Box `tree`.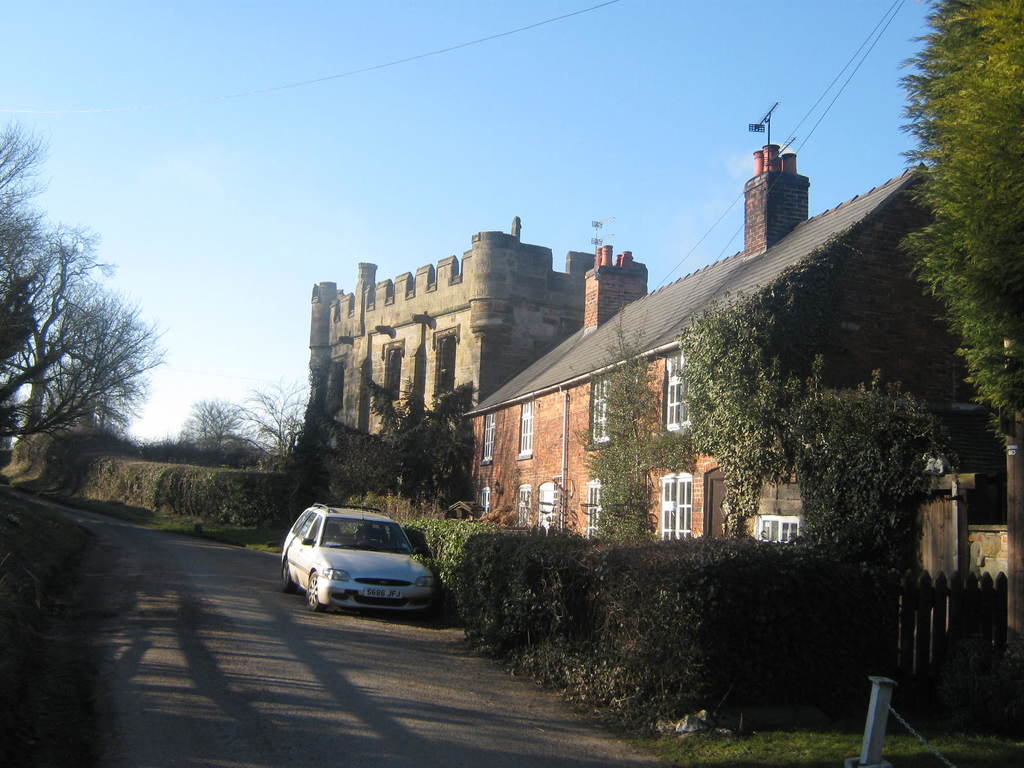
x1=696, y1=298, x2=779, y2=532.
